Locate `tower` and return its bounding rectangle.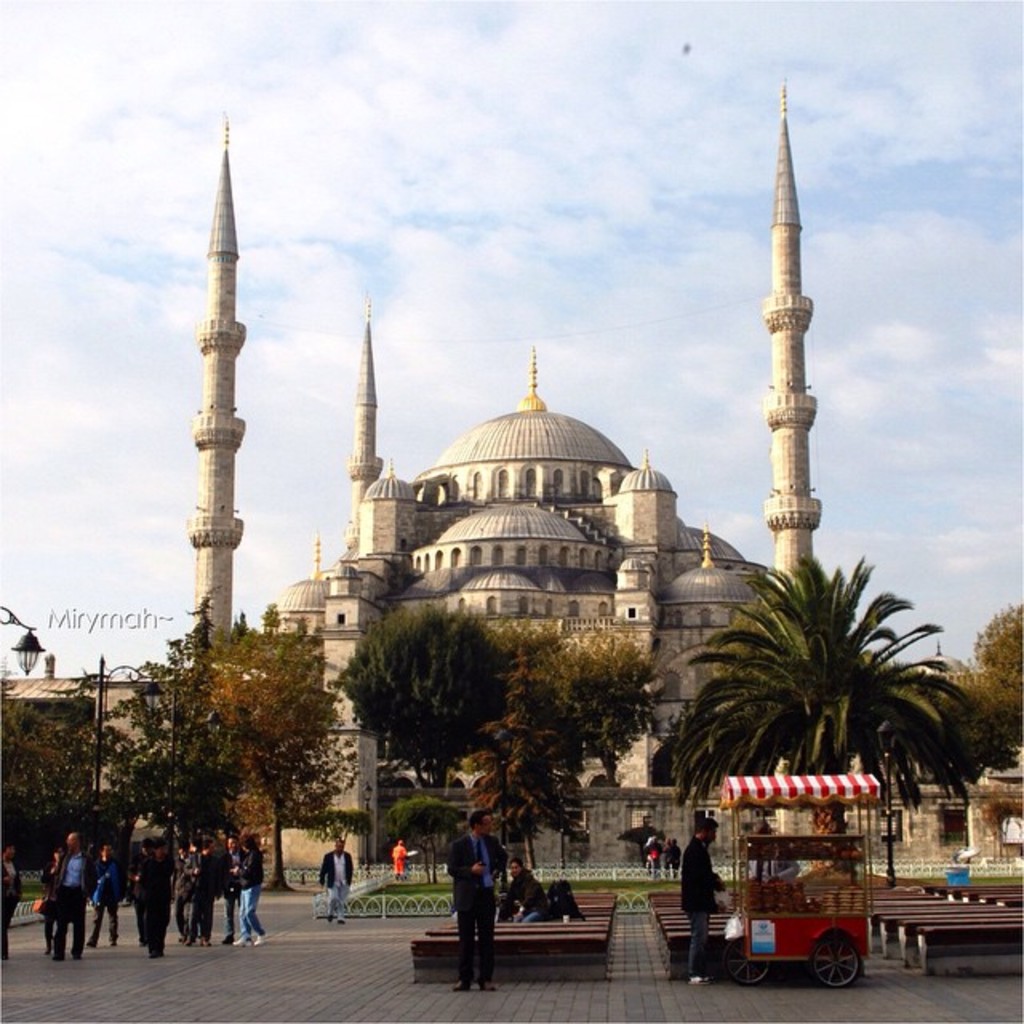
rect(766, 91, 808, 645).
